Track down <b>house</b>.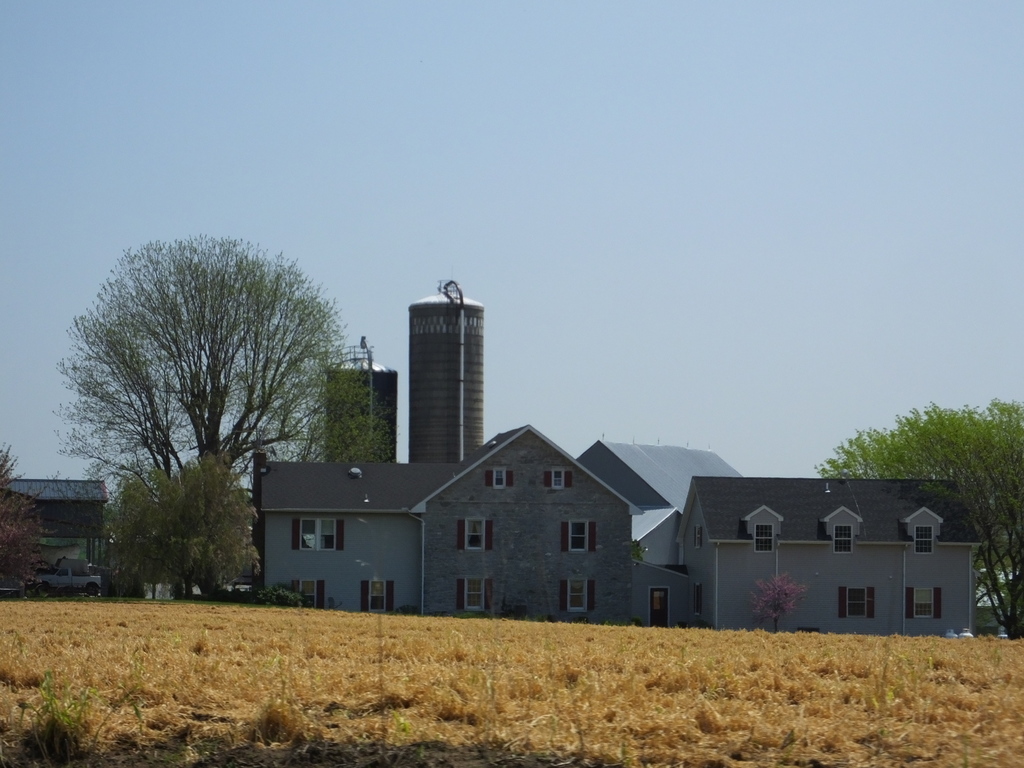
Tracked to l=0, t=463, r=131, b=609.
